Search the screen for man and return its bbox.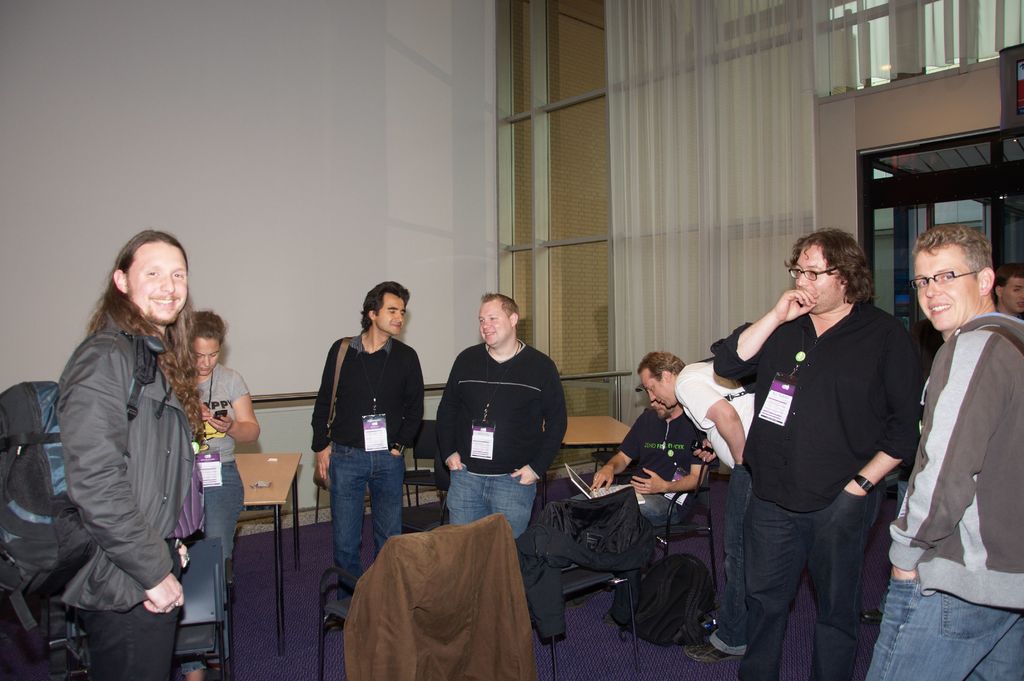
Found: x1=433 y1=288 x2=568 y2=545.
